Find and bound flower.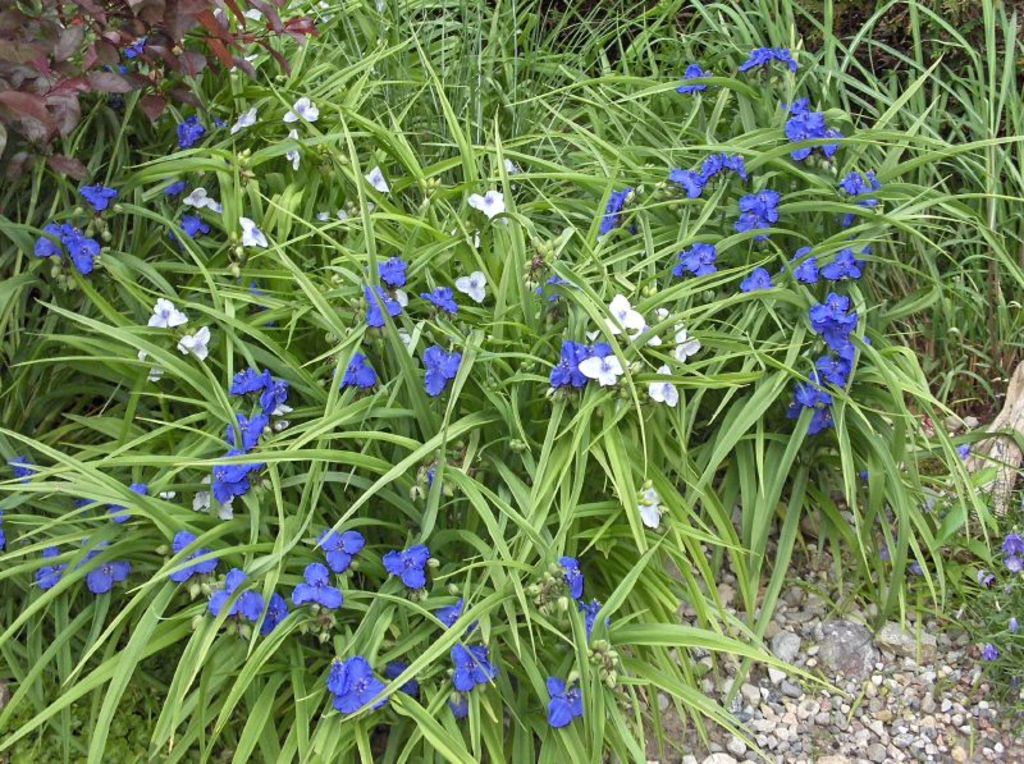
Bound: detection(553, 325, 636, 398).
